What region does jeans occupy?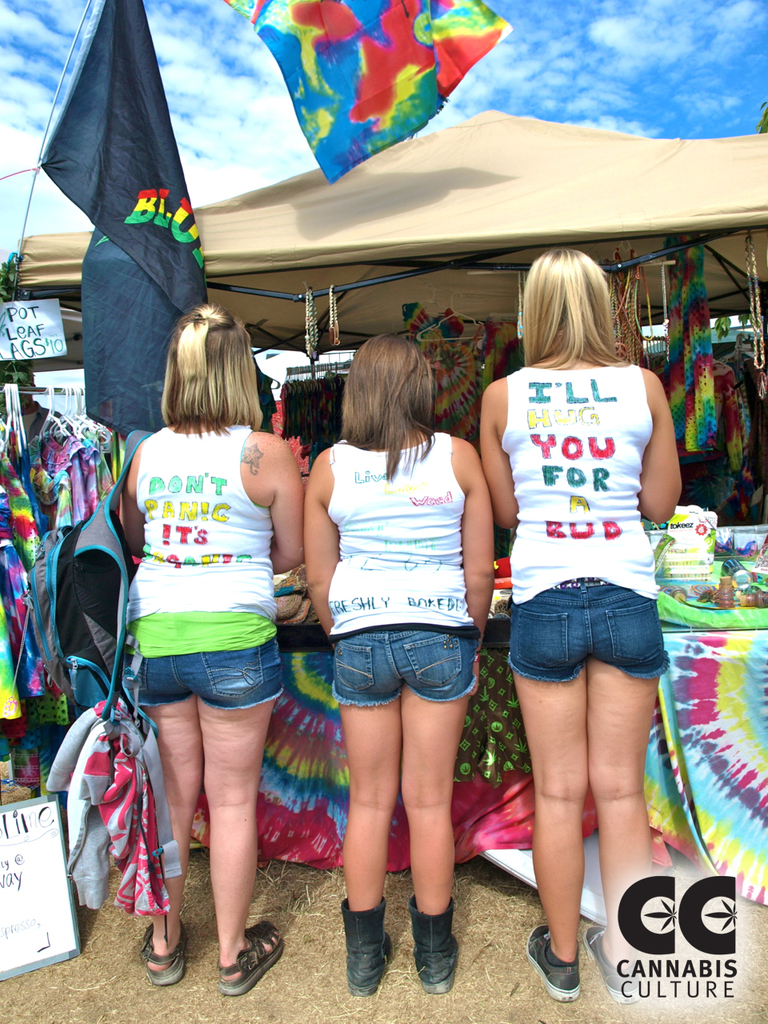
left=314, top=609, right=506, bottom=734.
